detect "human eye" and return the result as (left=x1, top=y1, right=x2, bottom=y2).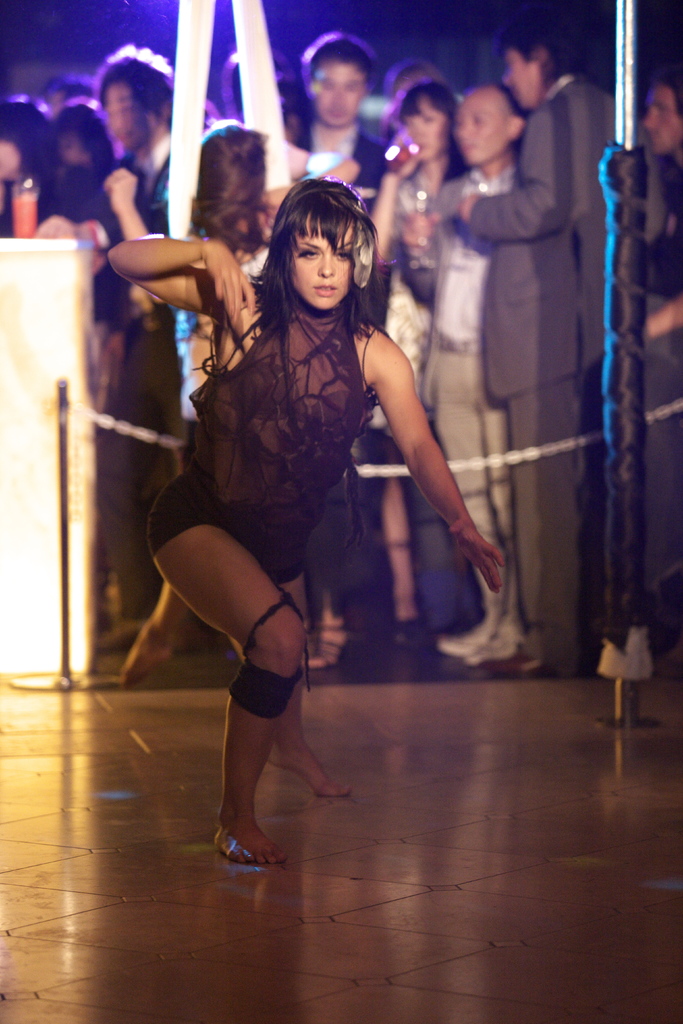
(left=120, top=100, right=131, bottom=116).
